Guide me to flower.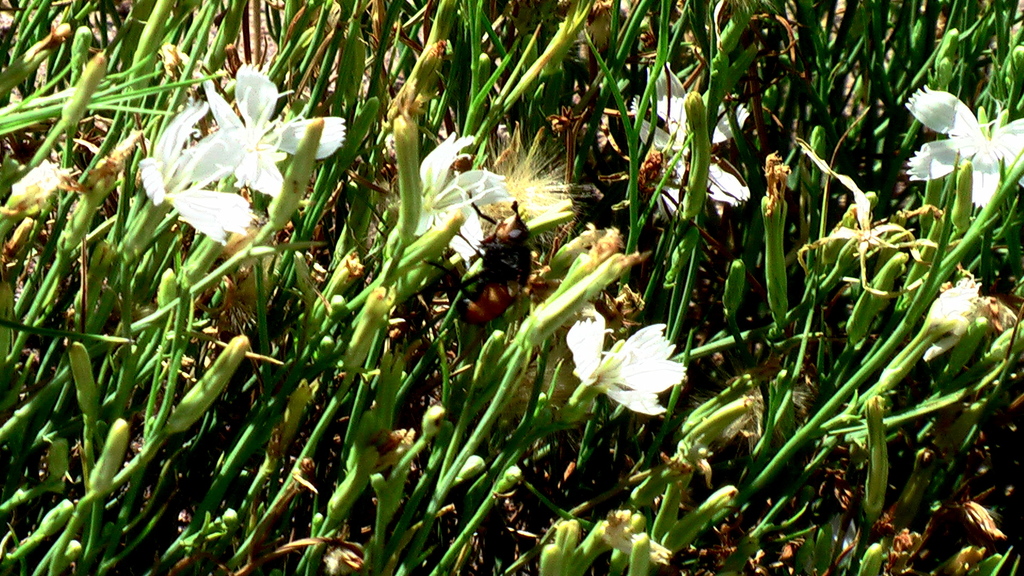
Guidance: (10, 156, 65, 200).
